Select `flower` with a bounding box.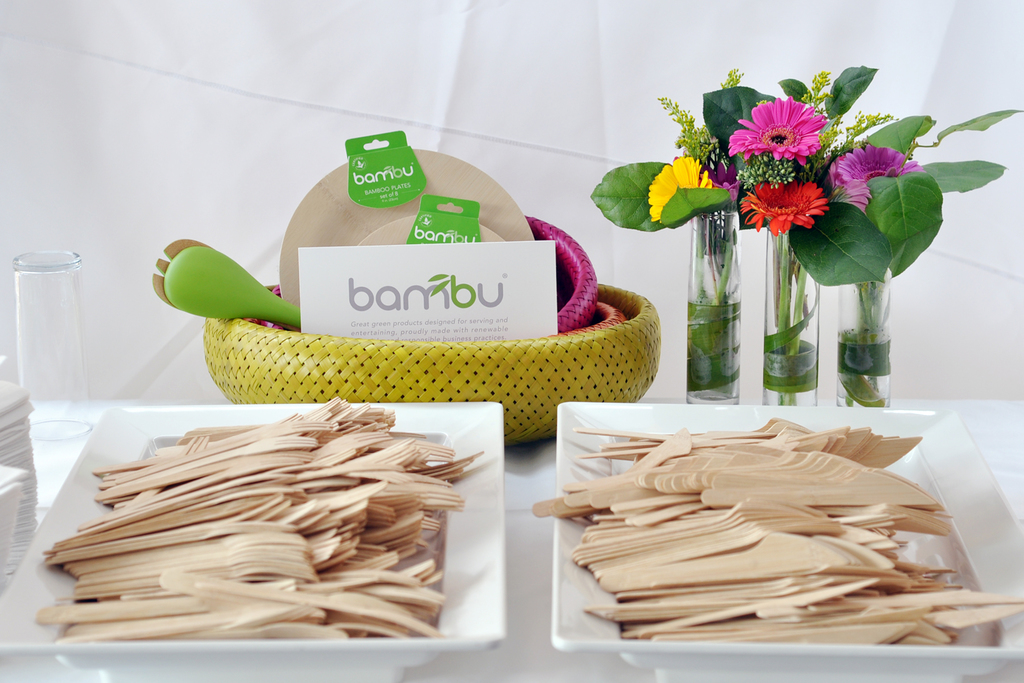
BBox(724, 97, 829, 163).
